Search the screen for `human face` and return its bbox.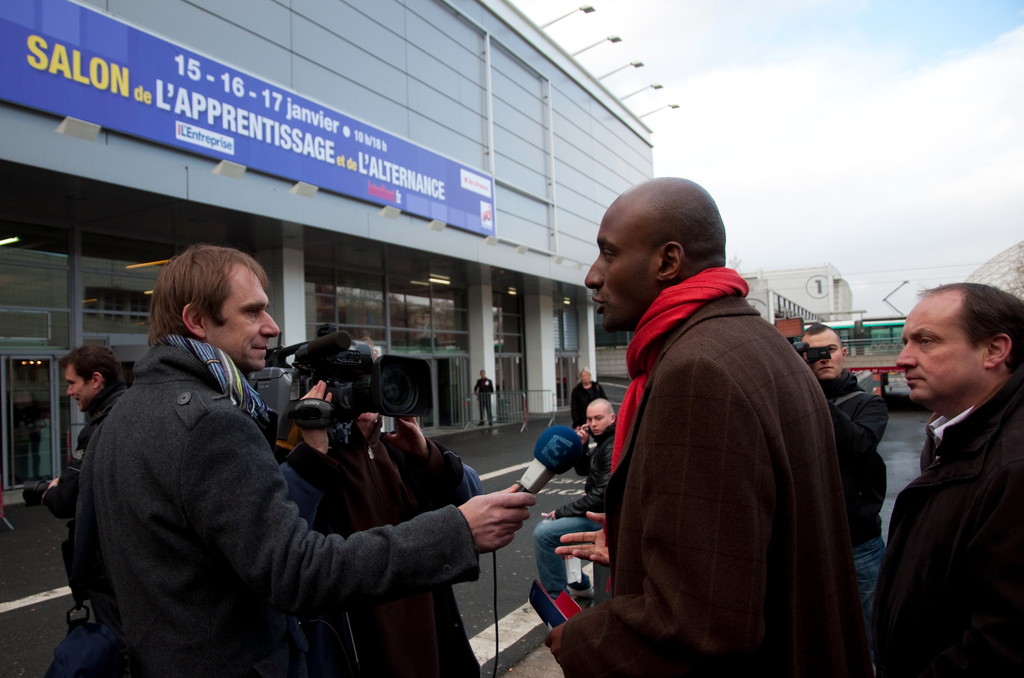
Found: <bbox>586, 402, 612, 435</bbox>.
